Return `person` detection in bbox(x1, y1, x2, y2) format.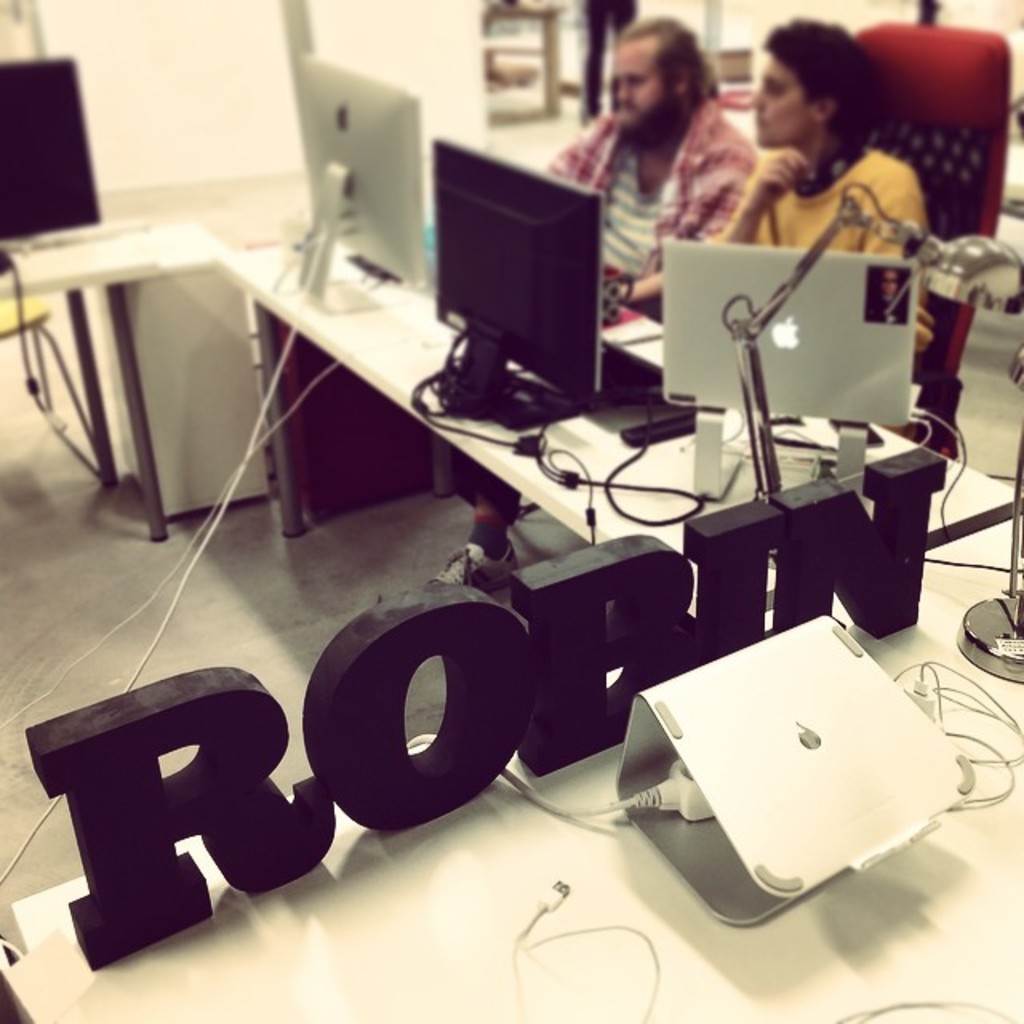
bbox(590, 27, 746, 259).
